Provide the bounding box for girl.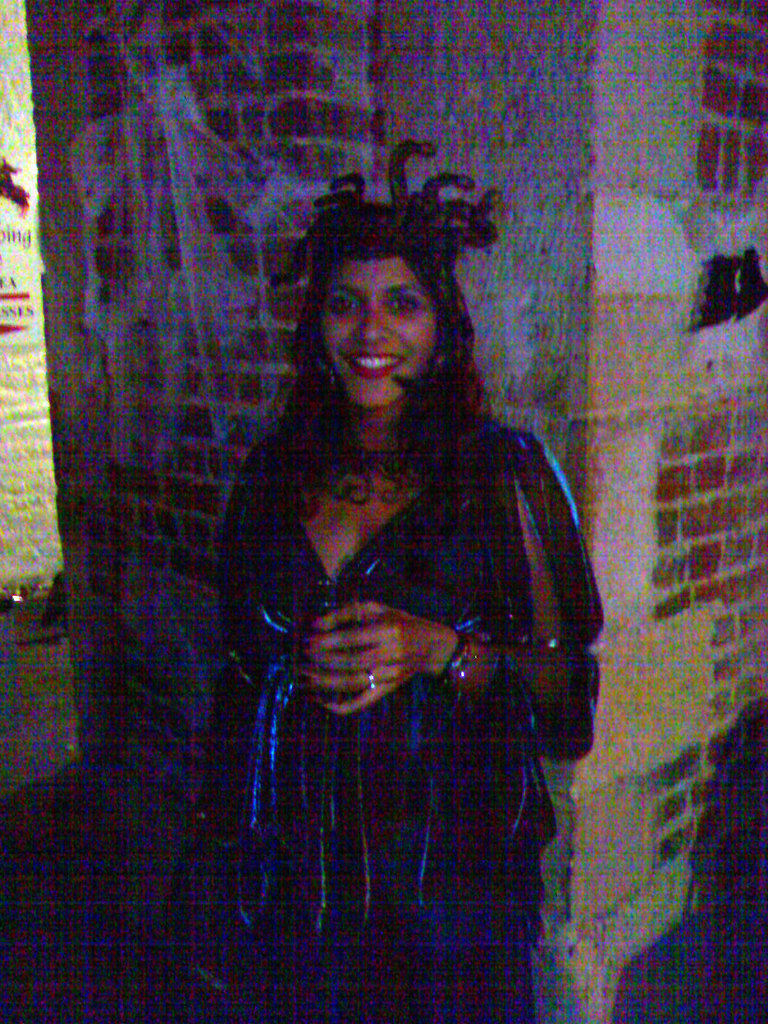
l=180, t=132, r=603, b=1023.
